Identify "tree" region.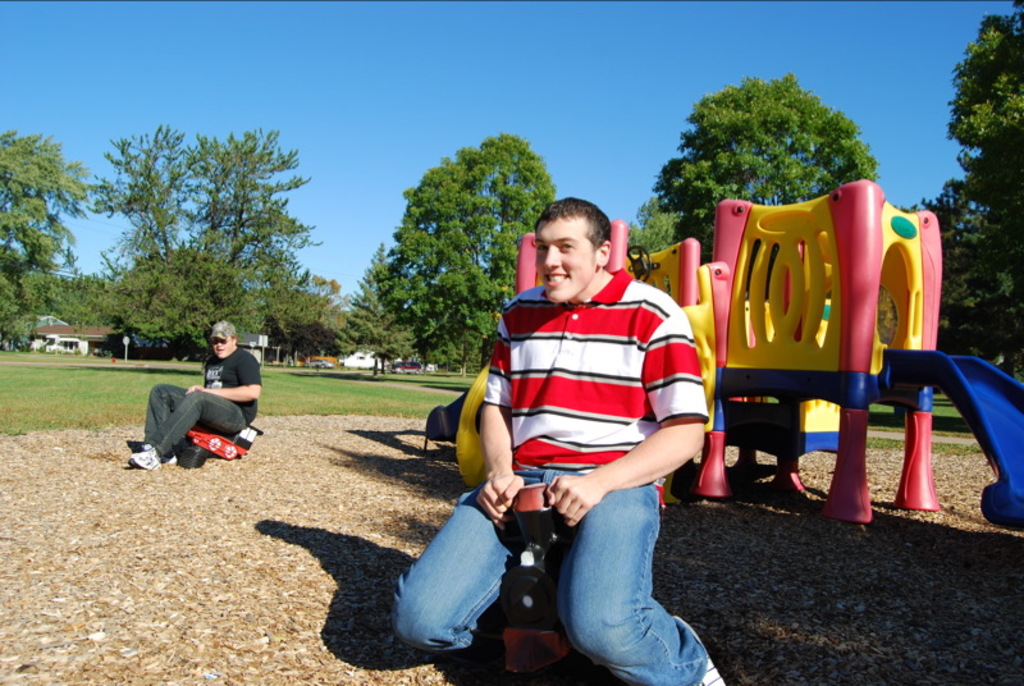
Region: 390/131/562/378.
